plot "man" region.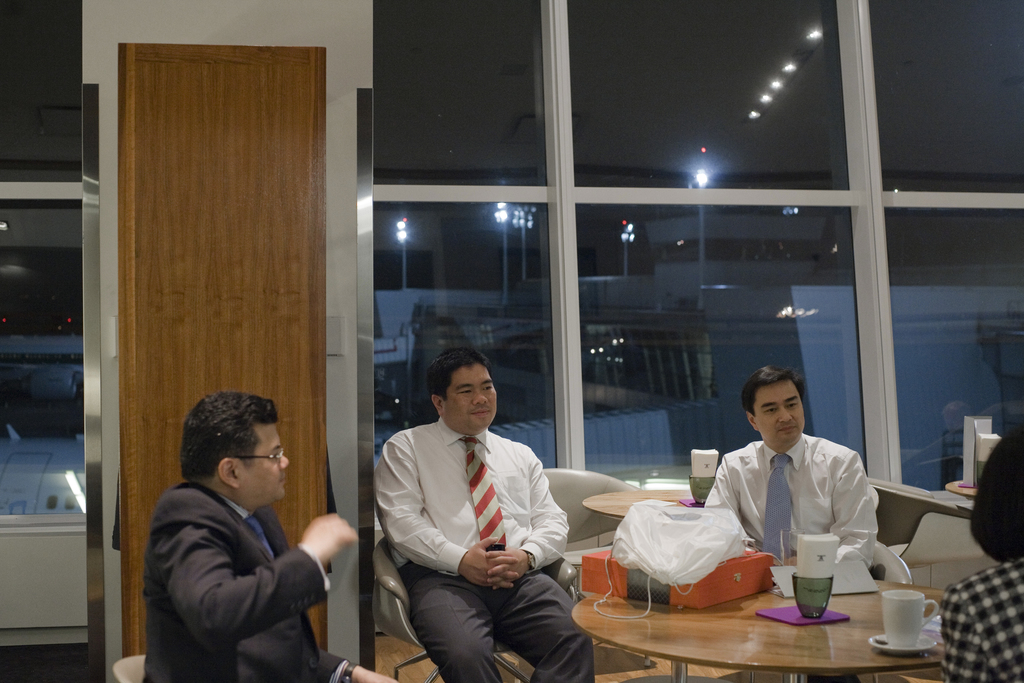
Plotted at box=[367, 344, 583, 674].
